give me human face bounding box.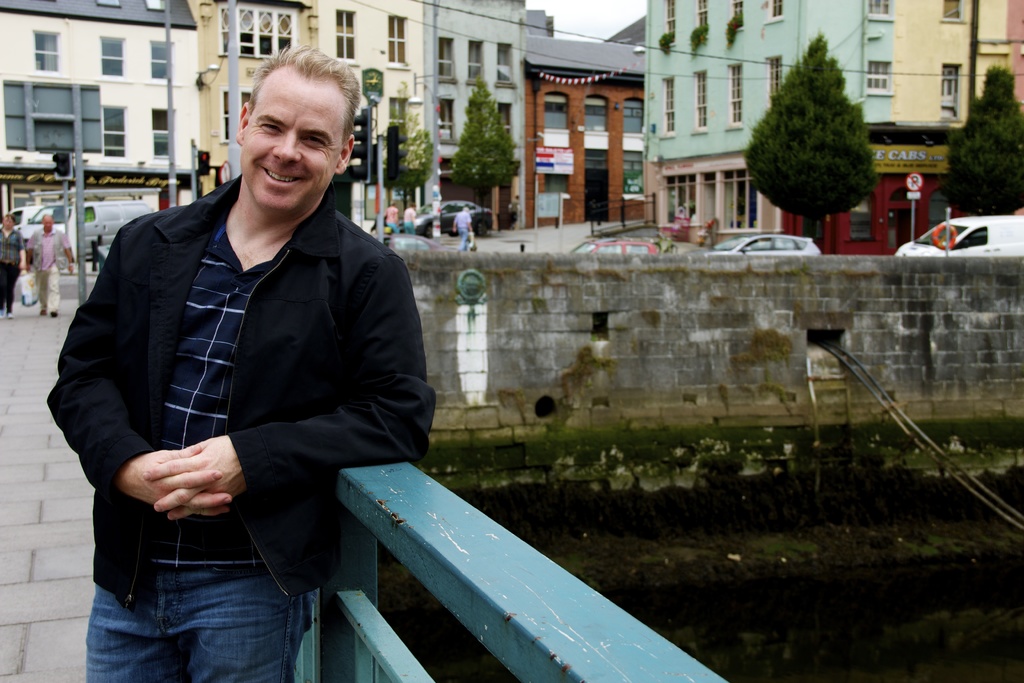
detection(237, 64, 349, 211).
